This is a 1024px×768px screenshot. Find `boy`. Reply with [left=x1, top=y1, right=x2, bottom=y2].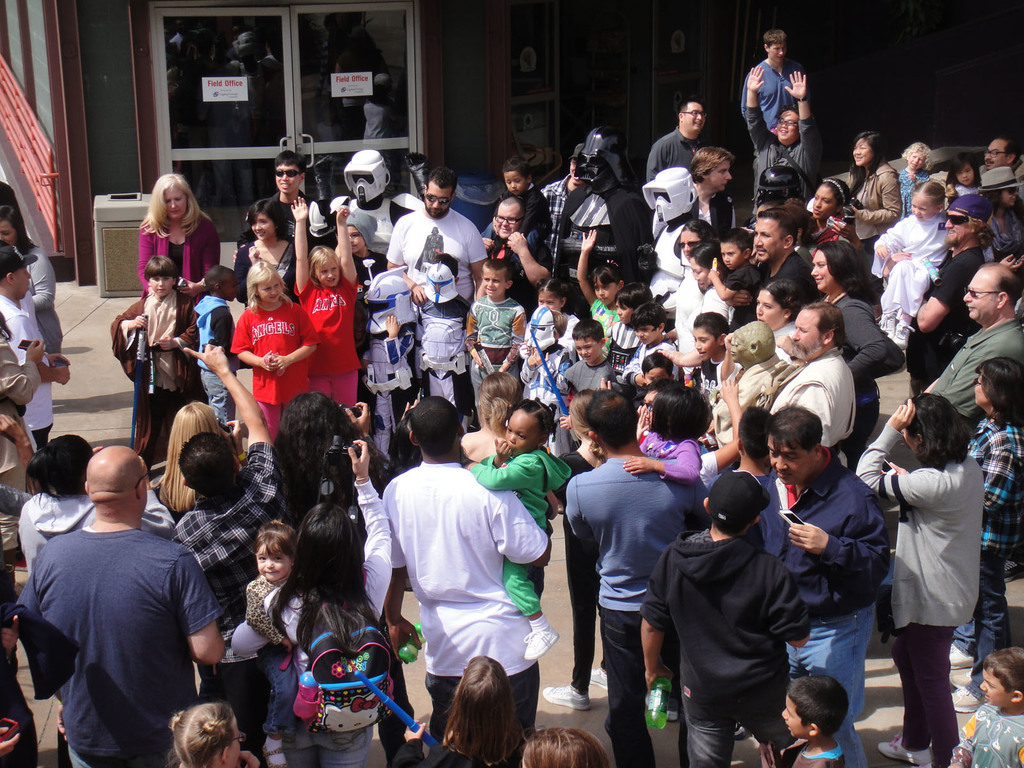
[left=463, top=256, right=528, bottom=422].
